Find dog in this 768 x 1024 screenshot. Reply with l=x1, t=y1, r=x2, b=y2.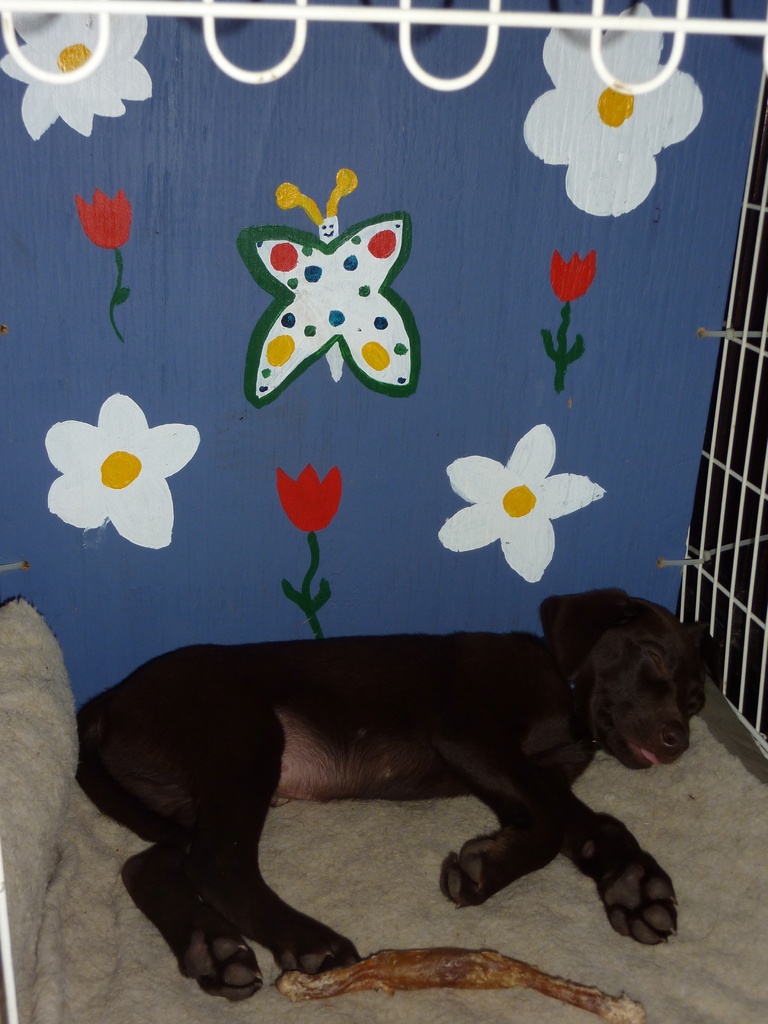
l=74, t=586, r=724, b=1003.
